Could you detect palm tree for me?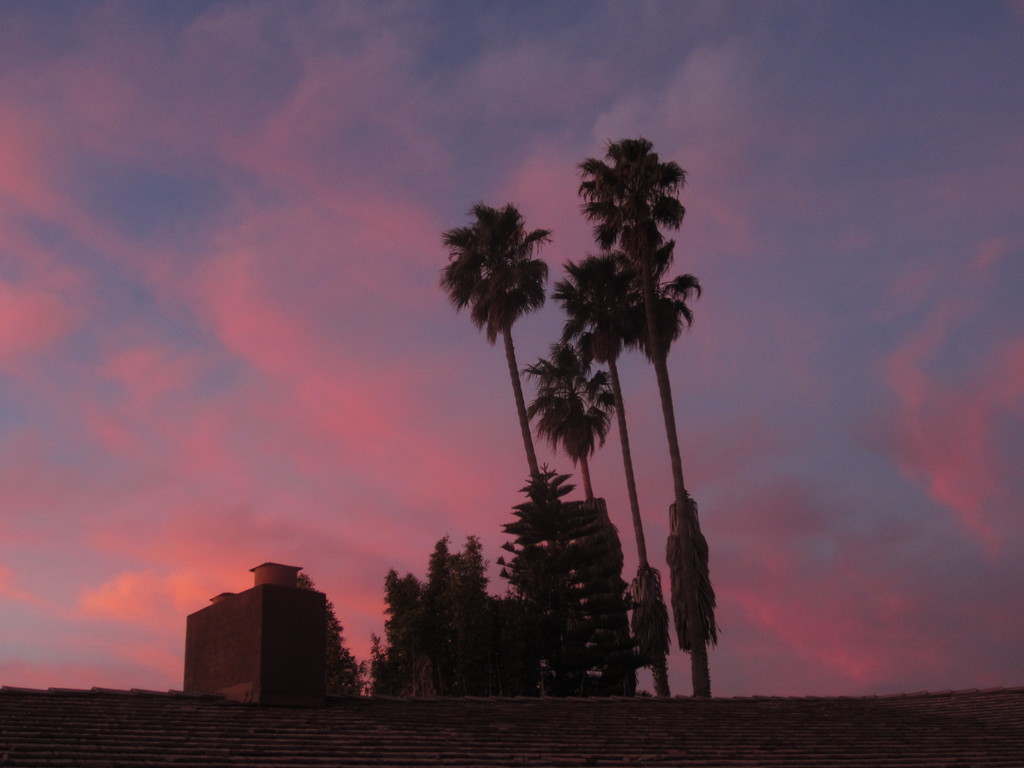
Detection result: rect(524, 314, 619, 708).
